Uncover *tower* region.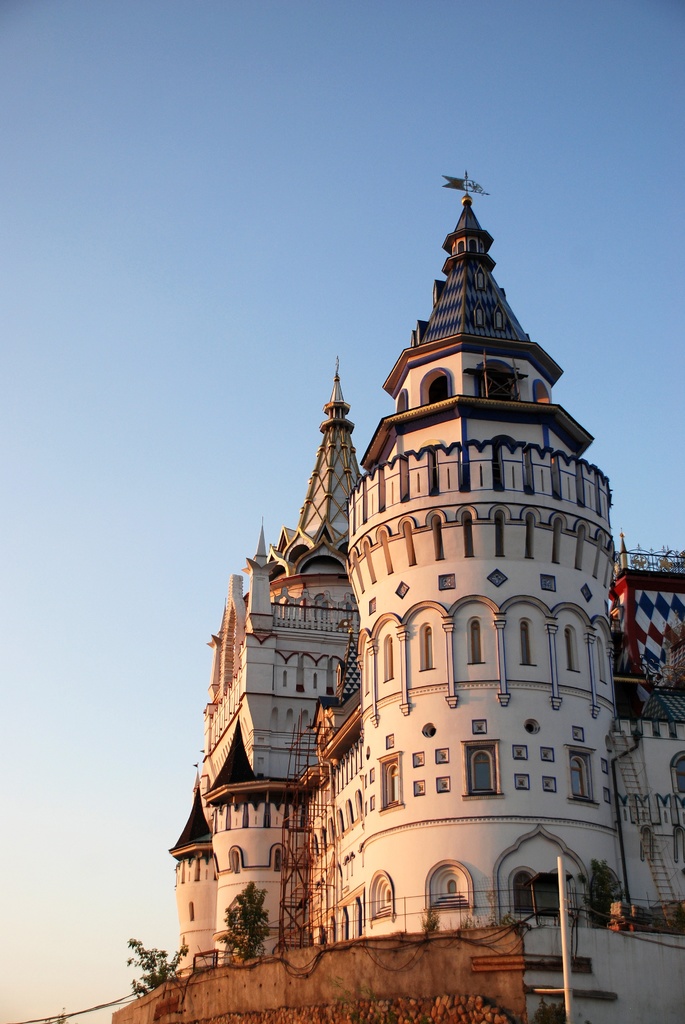
Uncovered: select_region(174, 138, 647, 975).
